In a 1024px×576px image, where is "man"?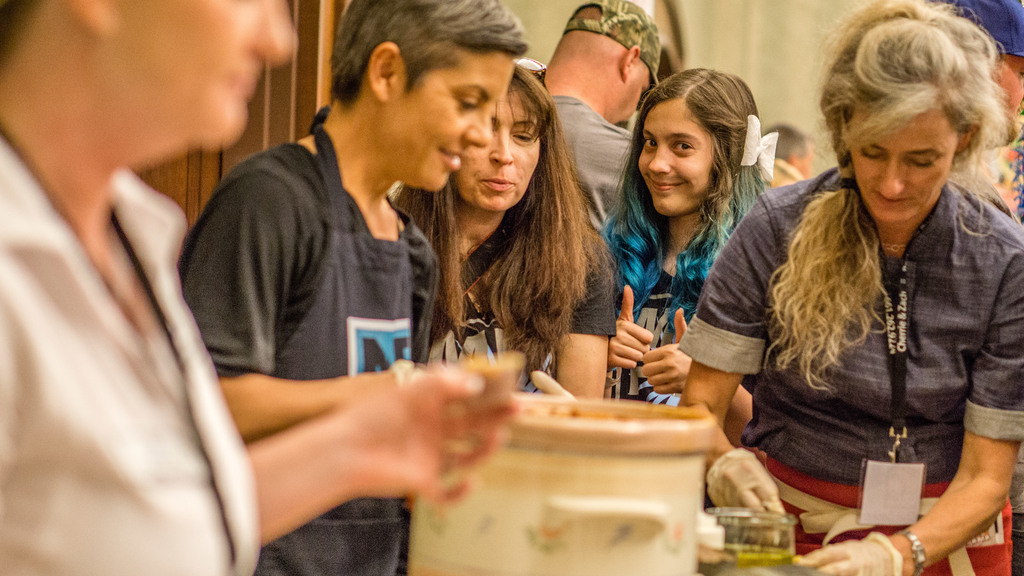
bbox=[533, 0, 666, 238].
